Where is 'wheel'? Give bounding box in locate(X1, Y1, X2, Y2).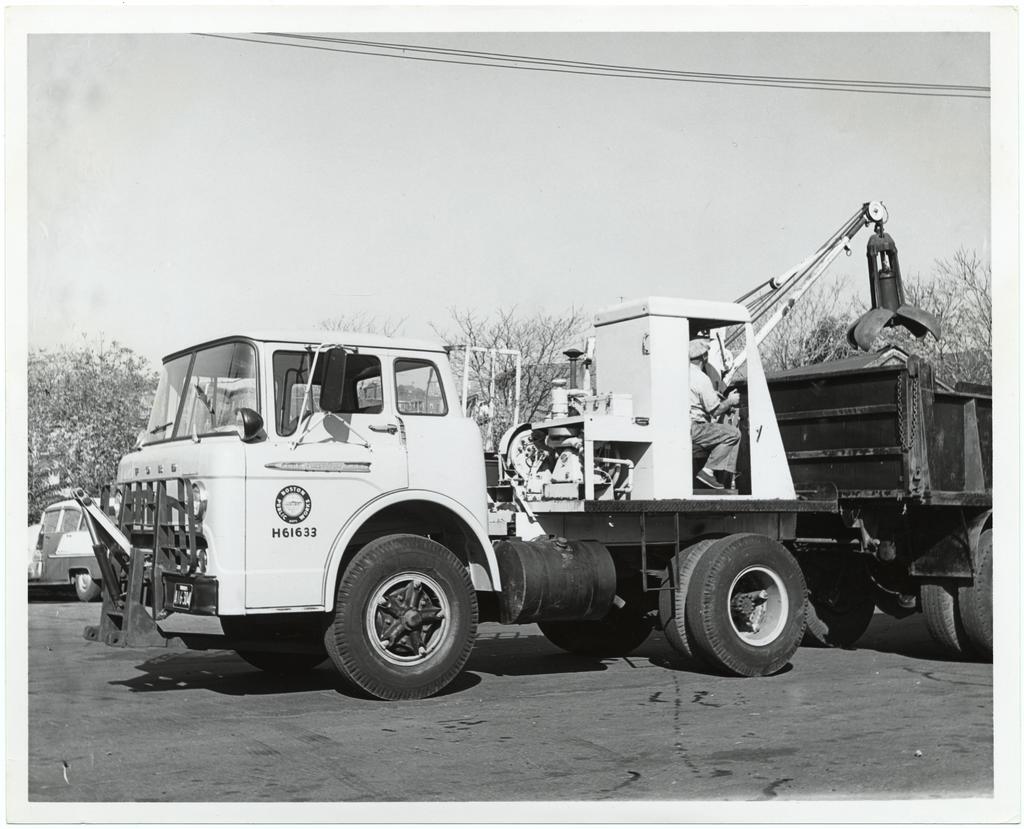
locate(656, 530, 733, 666).
